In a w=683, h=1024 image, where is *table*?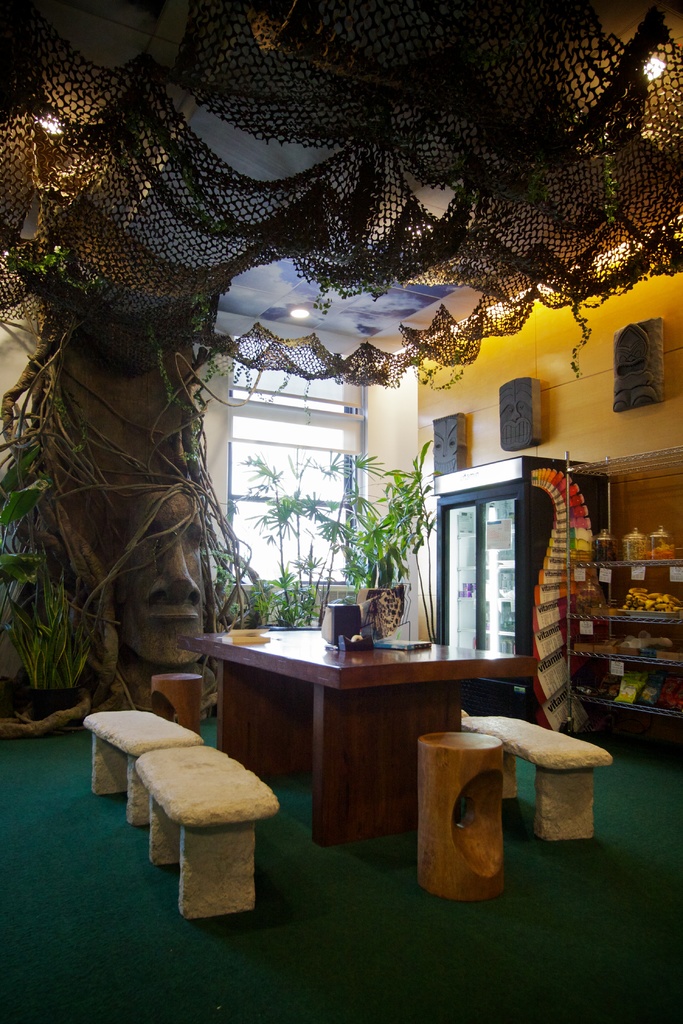
Rect(194, 621, 520, 865).
